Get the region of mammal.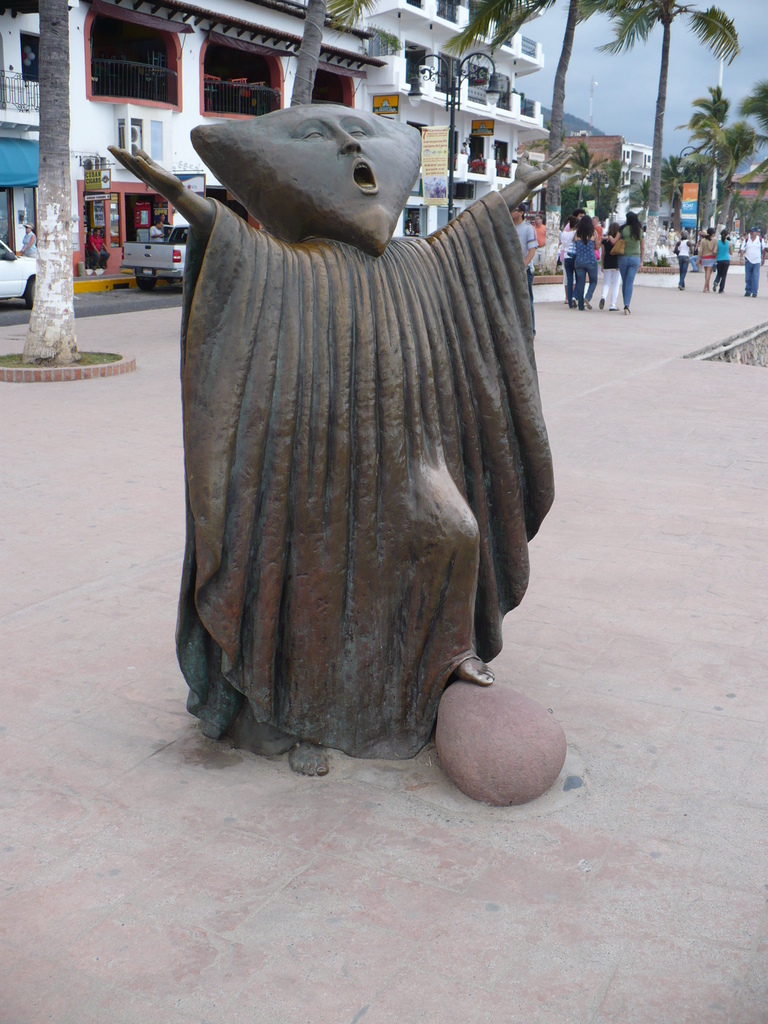
(left=737, top=230, right=765, bottom=290).
